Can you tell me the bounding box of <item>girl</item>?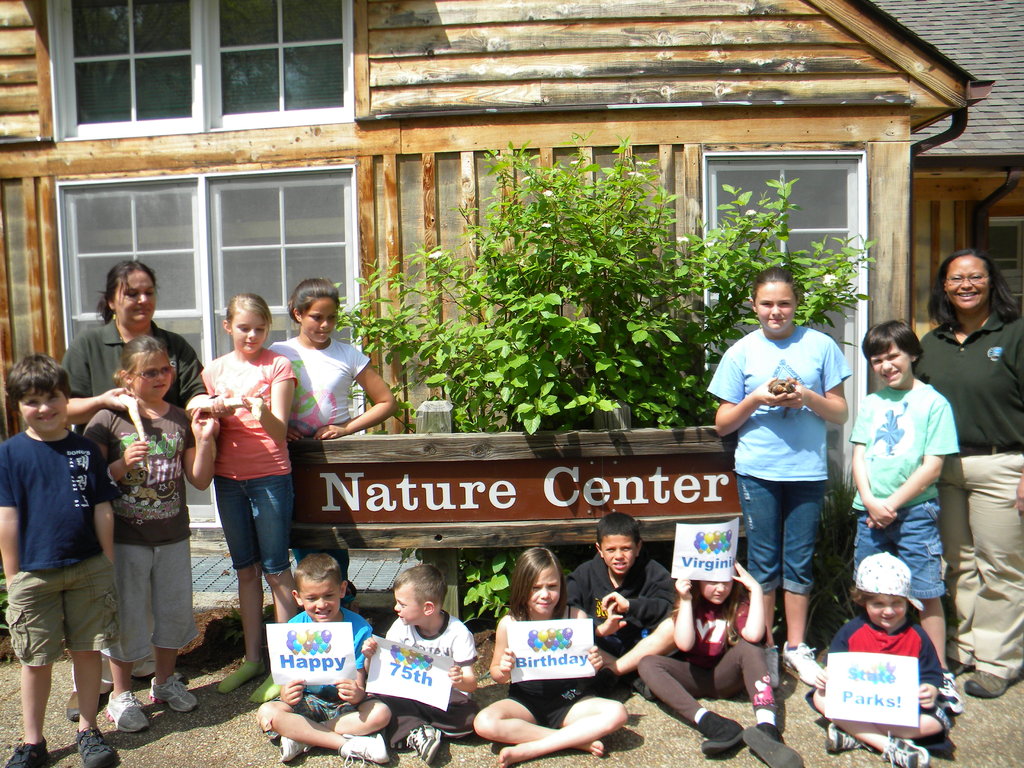
Rect(474, 548, 628, 765).
